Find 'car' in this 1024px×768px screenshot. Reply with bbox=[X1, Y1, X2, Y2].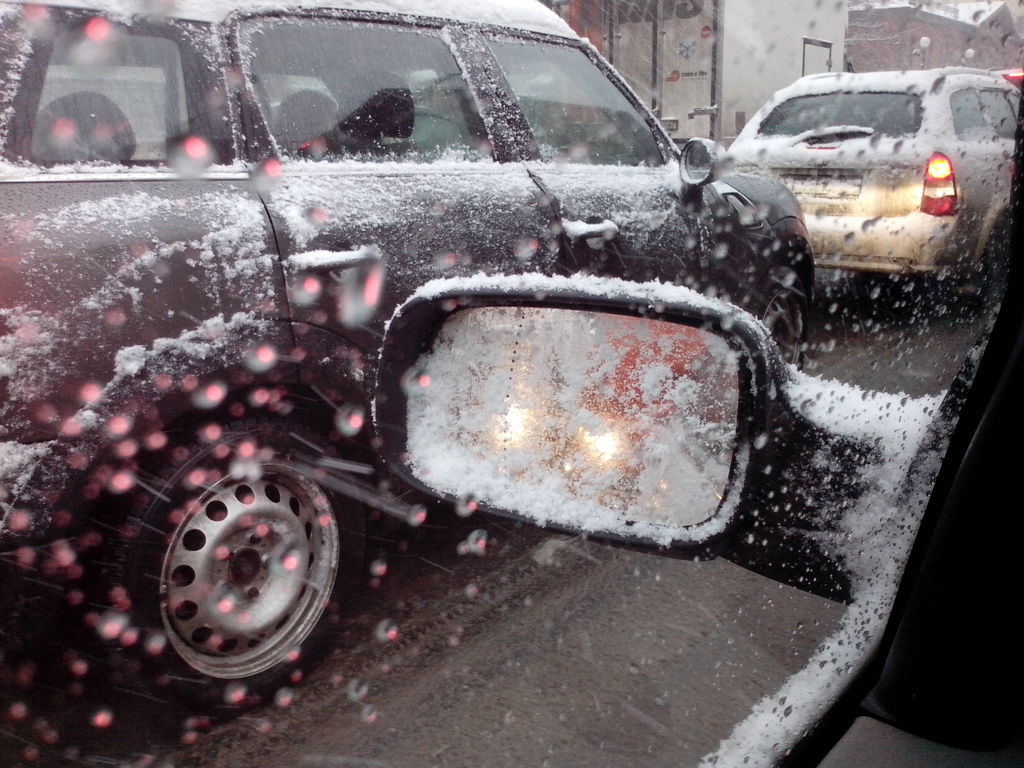
bbox=[0, 0, 1023, 767].
